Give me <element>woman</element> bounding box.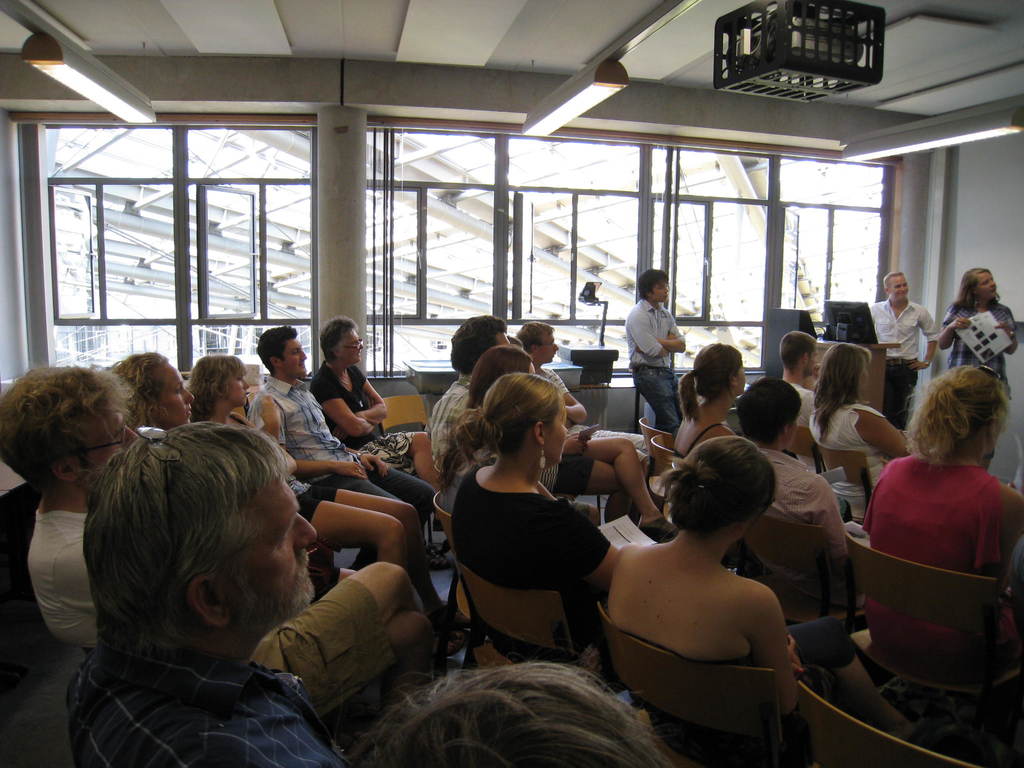
303, 308, 438, 515.
